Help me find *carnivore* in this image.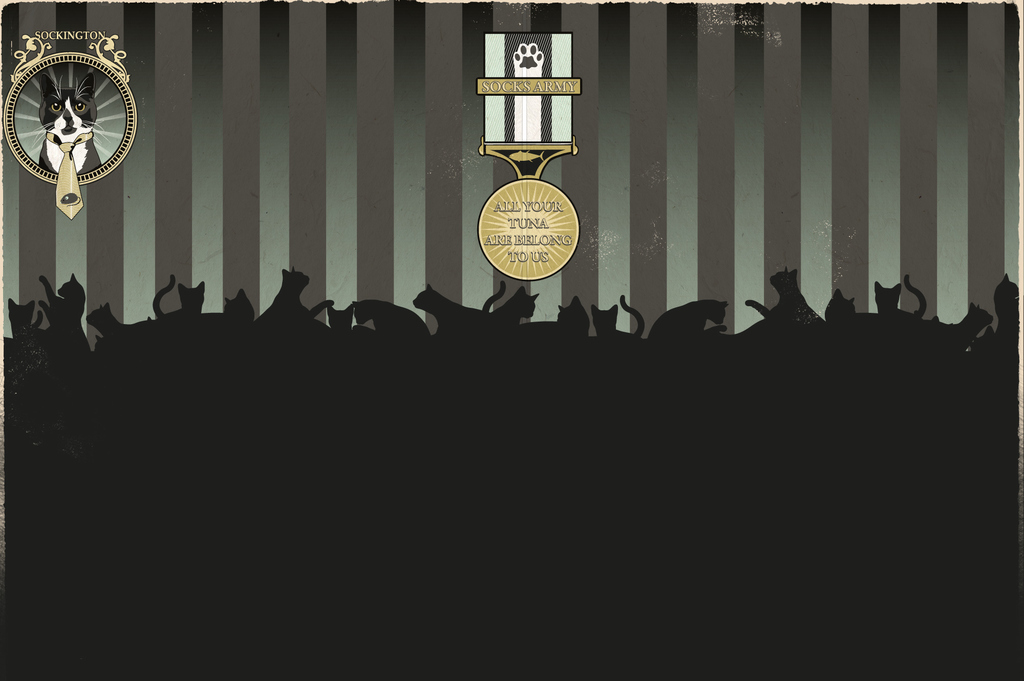
Found it: left=152, top=272, right=204, bottom=315.
